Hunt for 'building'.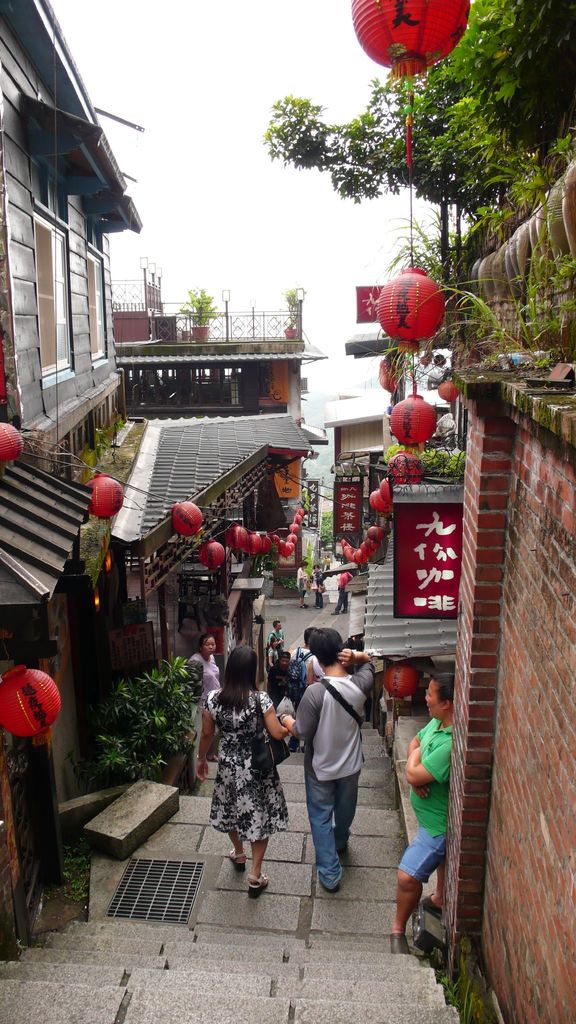
Hunted down at region(111, 266, 330, 585).
